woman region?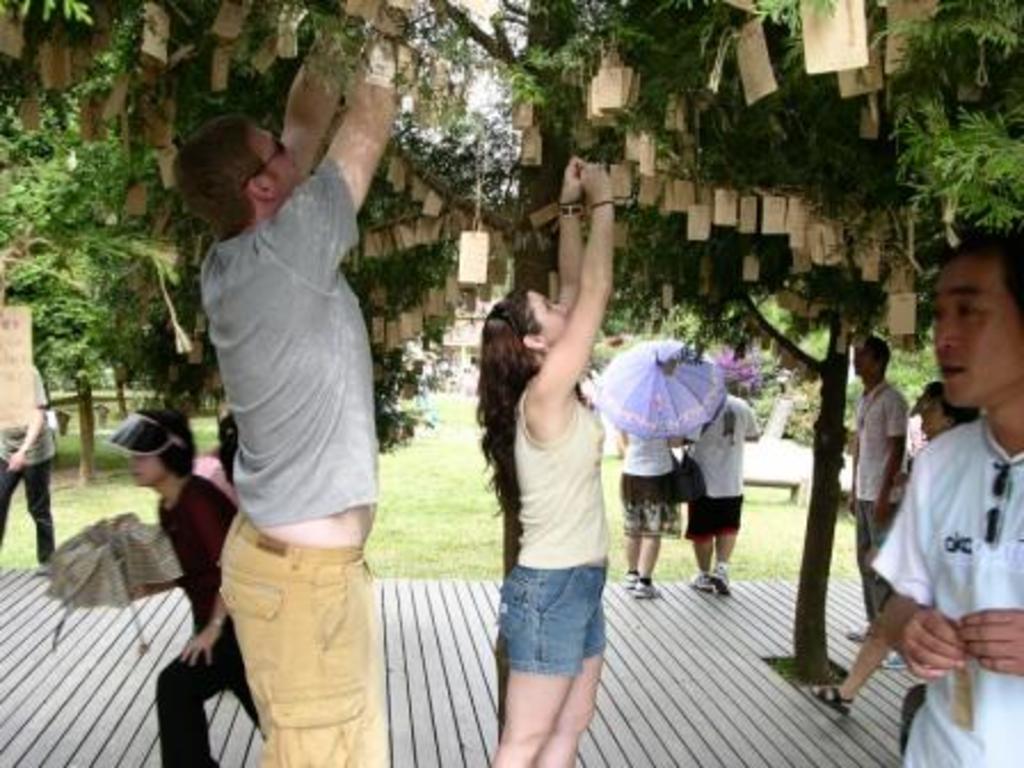
bbox=[464, 197, 649, 767]
